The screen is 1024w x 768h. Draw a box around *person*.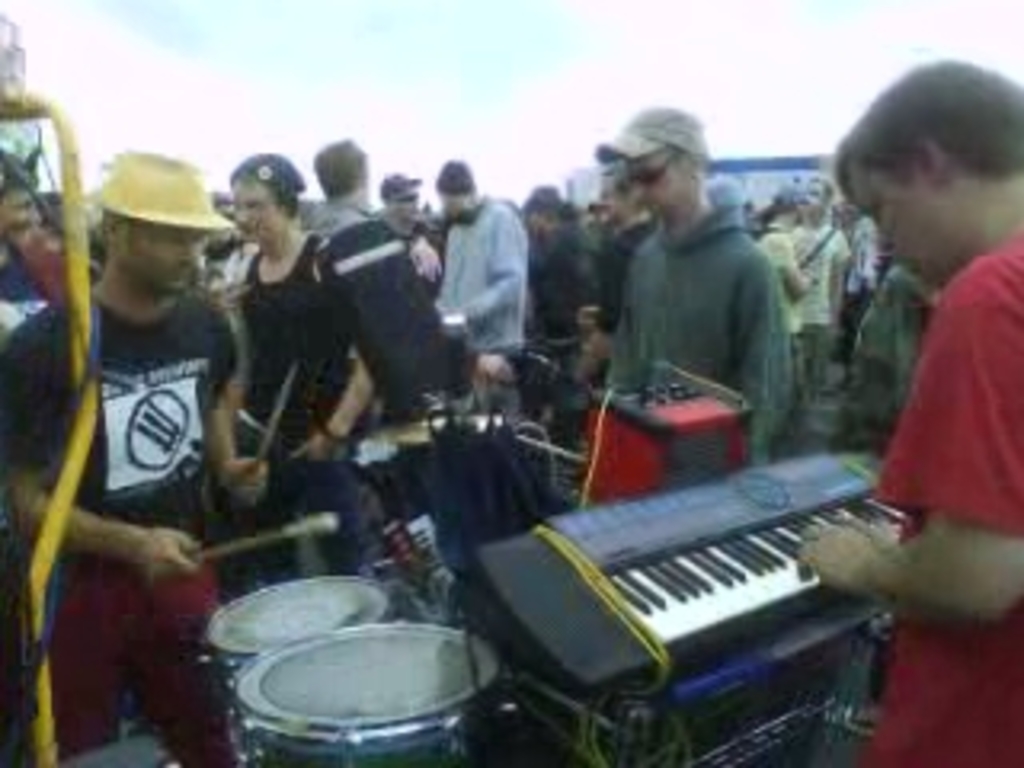
787 61 1021 765.
